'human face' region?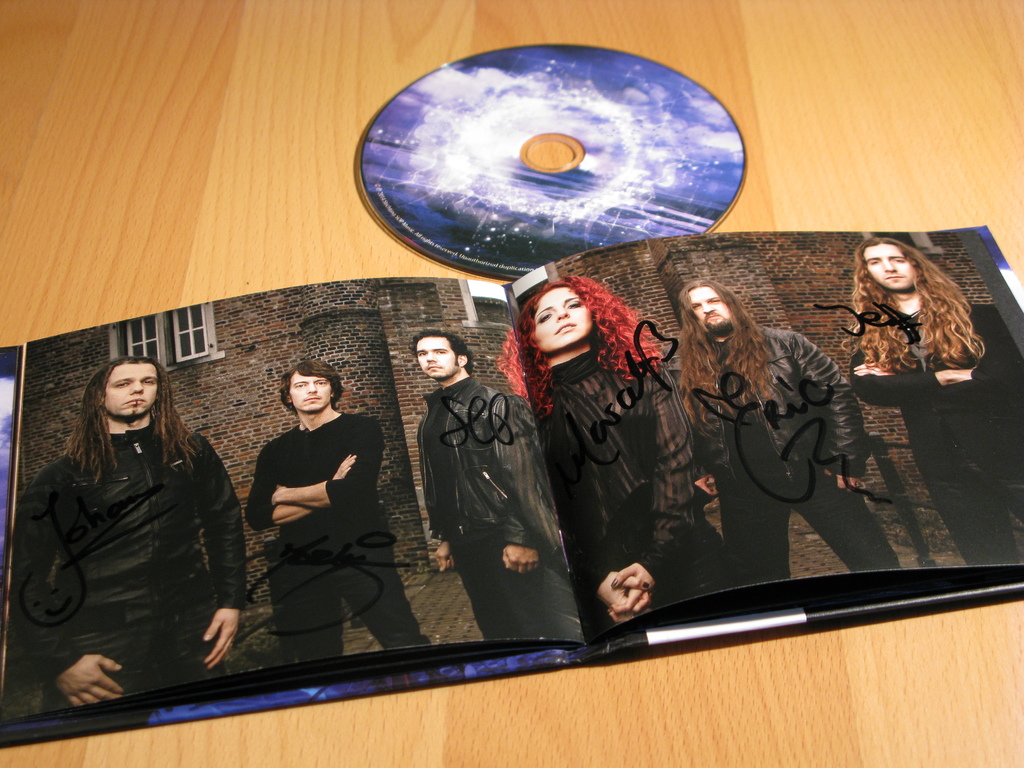
291:371:334:410
